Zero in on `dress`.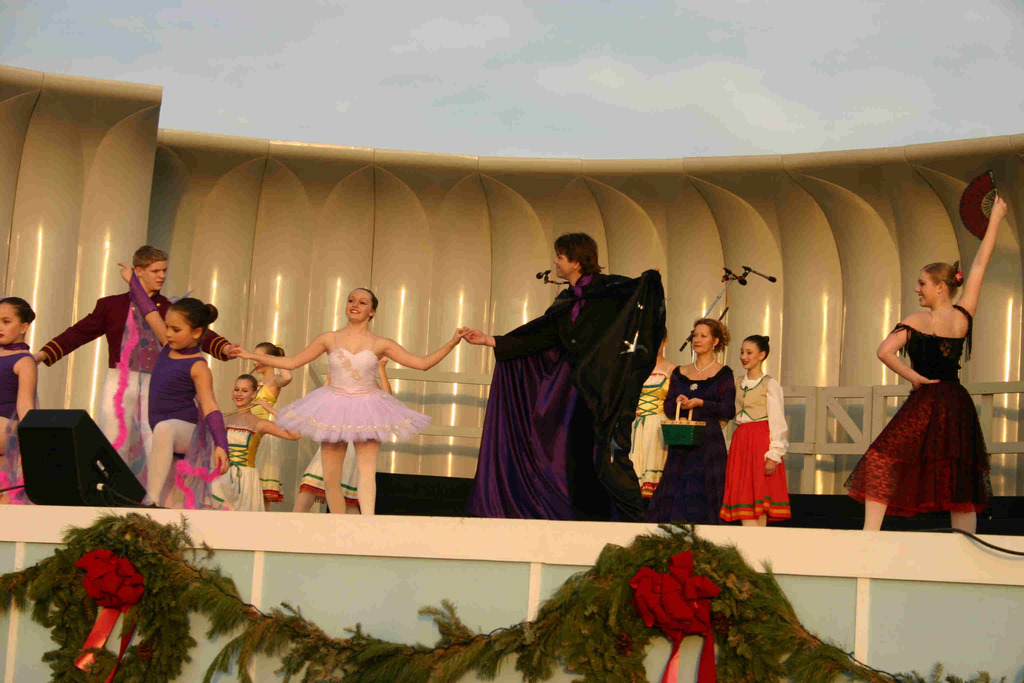
Zeroed in: box=[303, 441, 359, 504].
